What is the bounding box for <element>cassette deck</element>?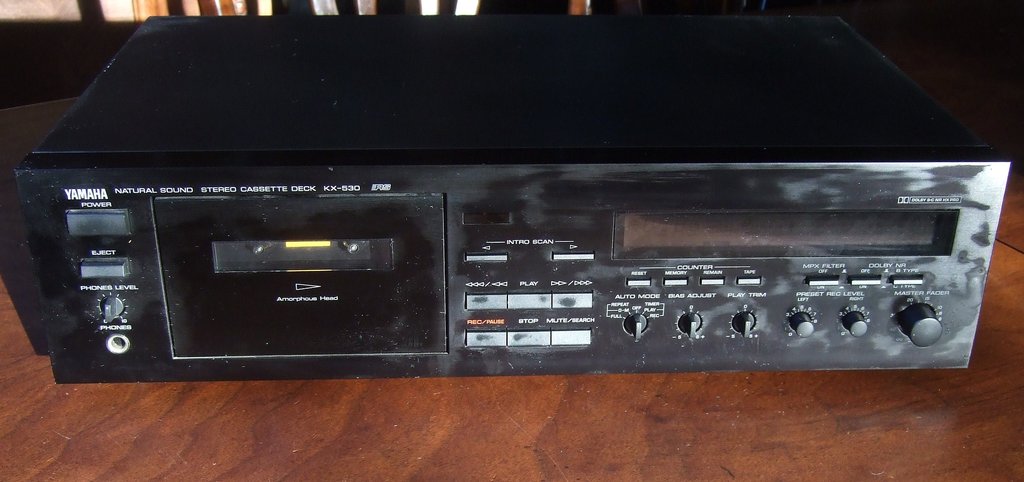
bbox(13, 15, 1003, 386).
